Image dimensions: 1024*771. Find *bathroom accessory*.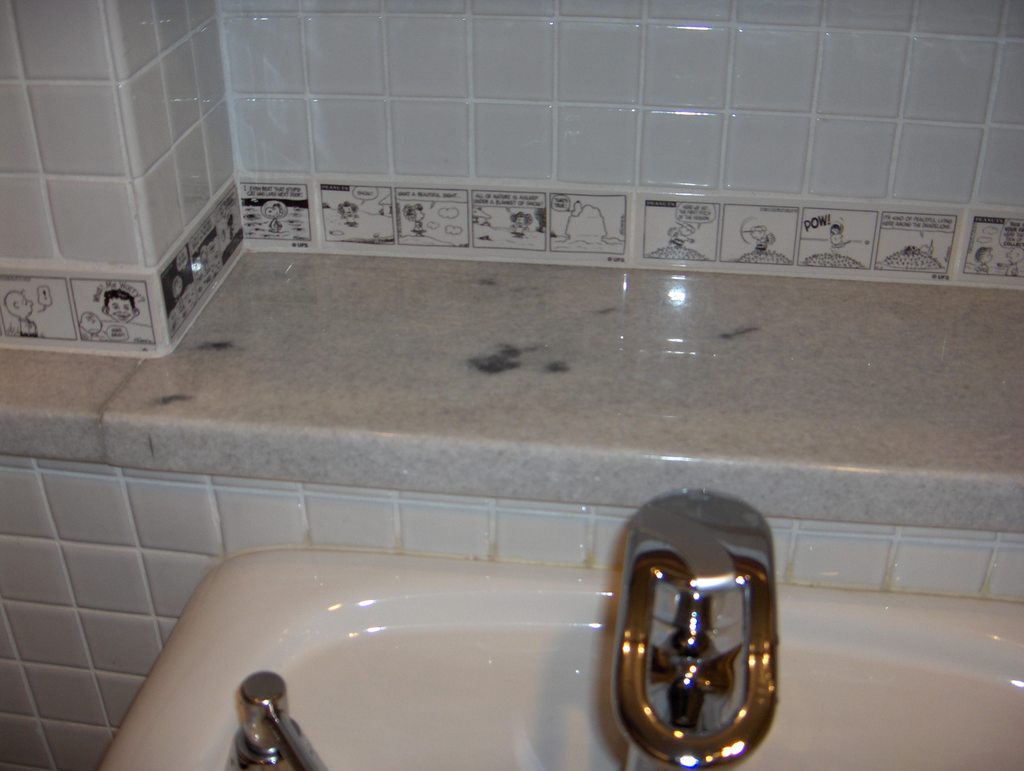
left=611, top=491, right=778, bottom=770.
